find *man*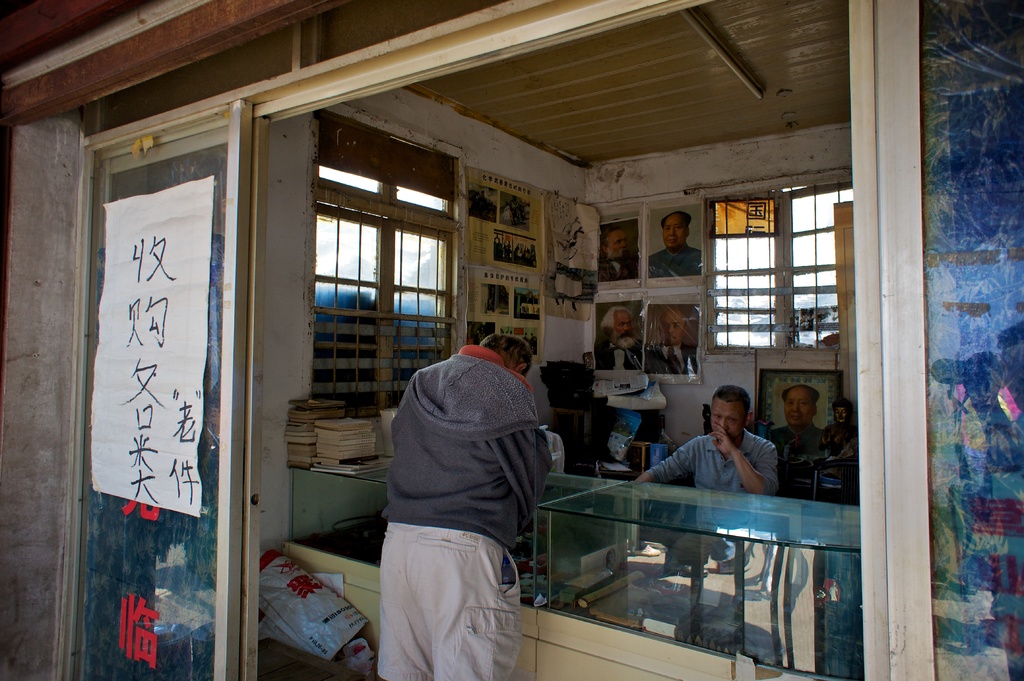
l=593, t=226, r=640, b=280
